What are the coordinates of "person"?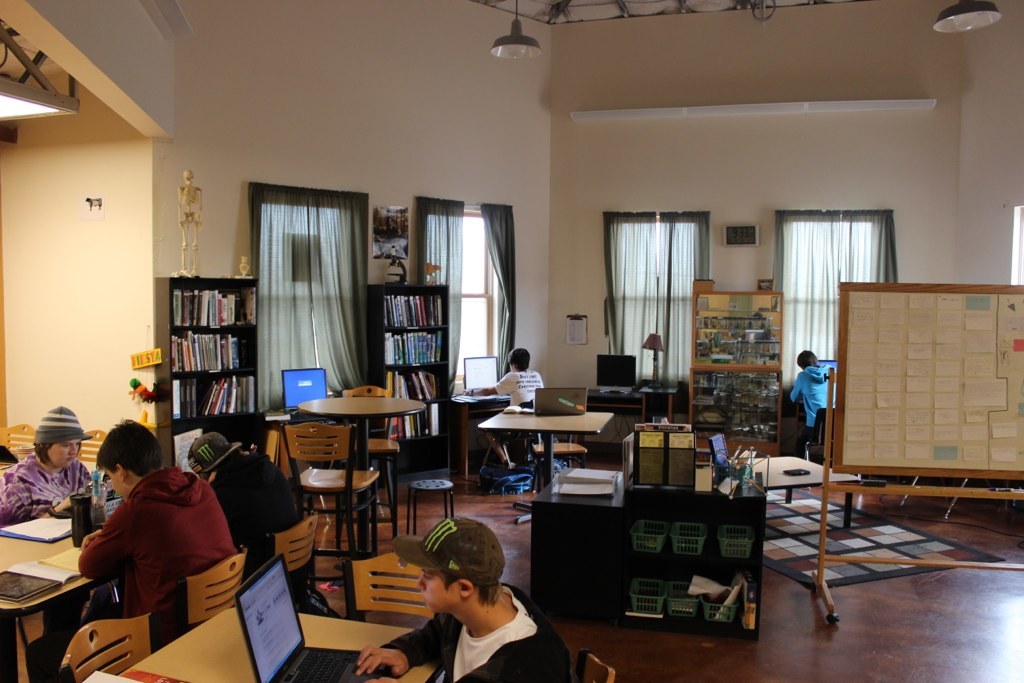
select_region(187, 427, 341, 622).
